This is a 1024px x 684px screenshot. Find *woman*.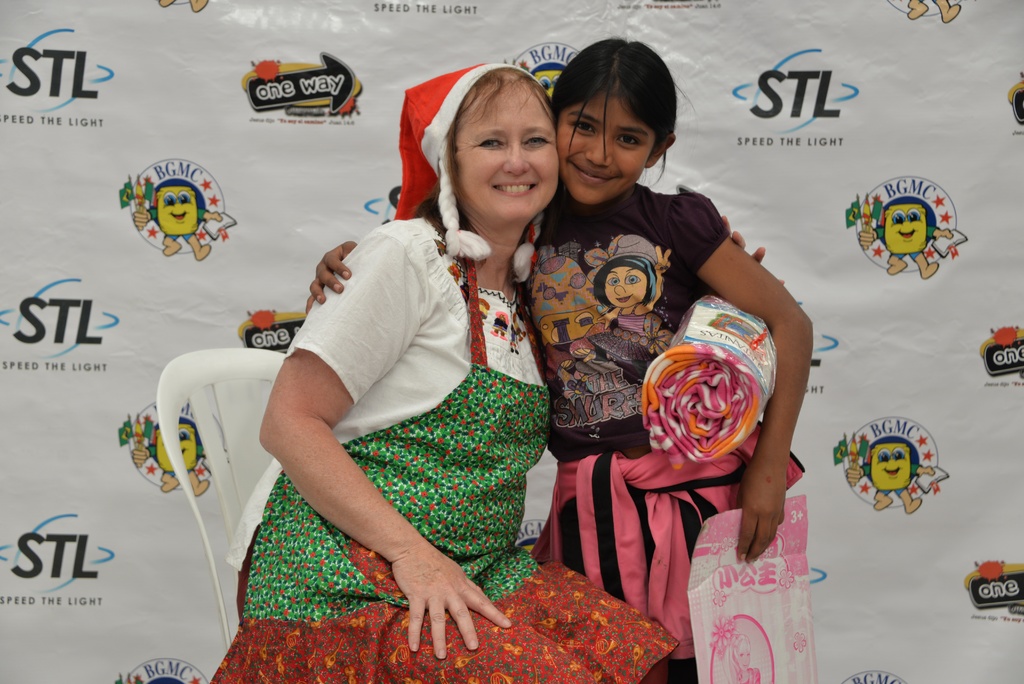
Bounding box: [x1=164, y1=96, x2=572, y2=631].
